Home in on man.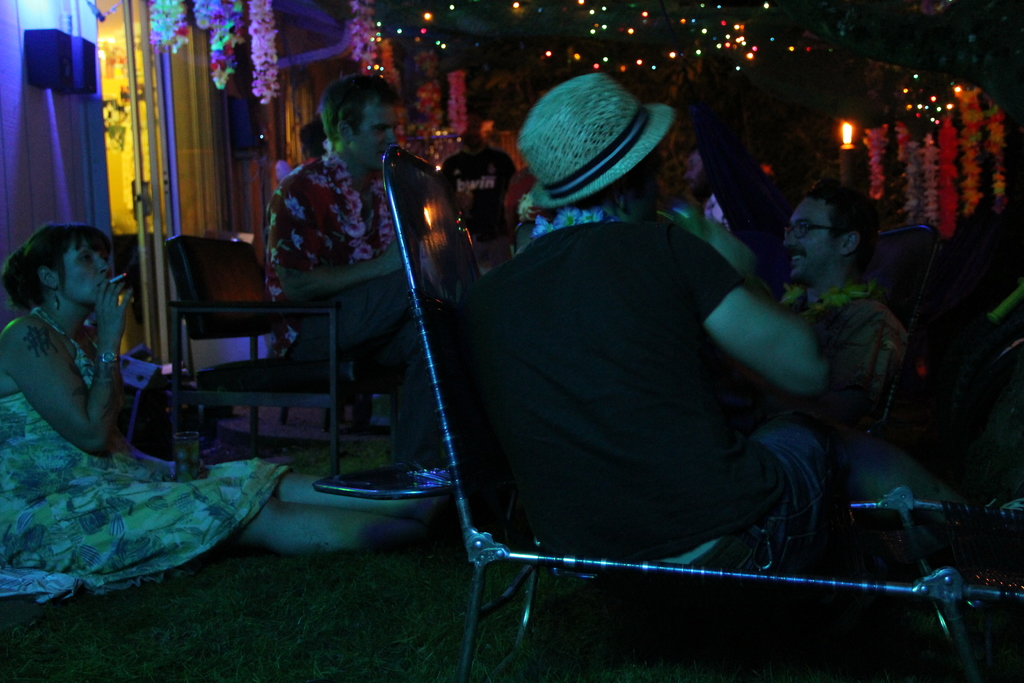
Homed in at crop(263, 70, 451, 463).
